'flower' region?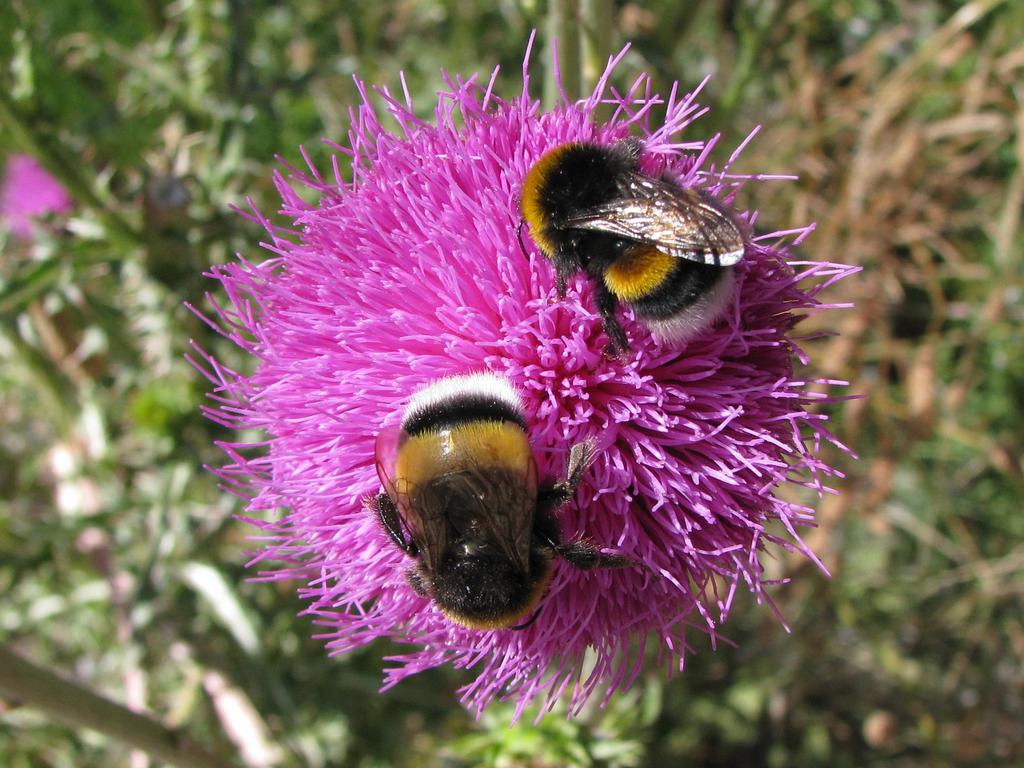
detection(154, 45, 913, 756)
